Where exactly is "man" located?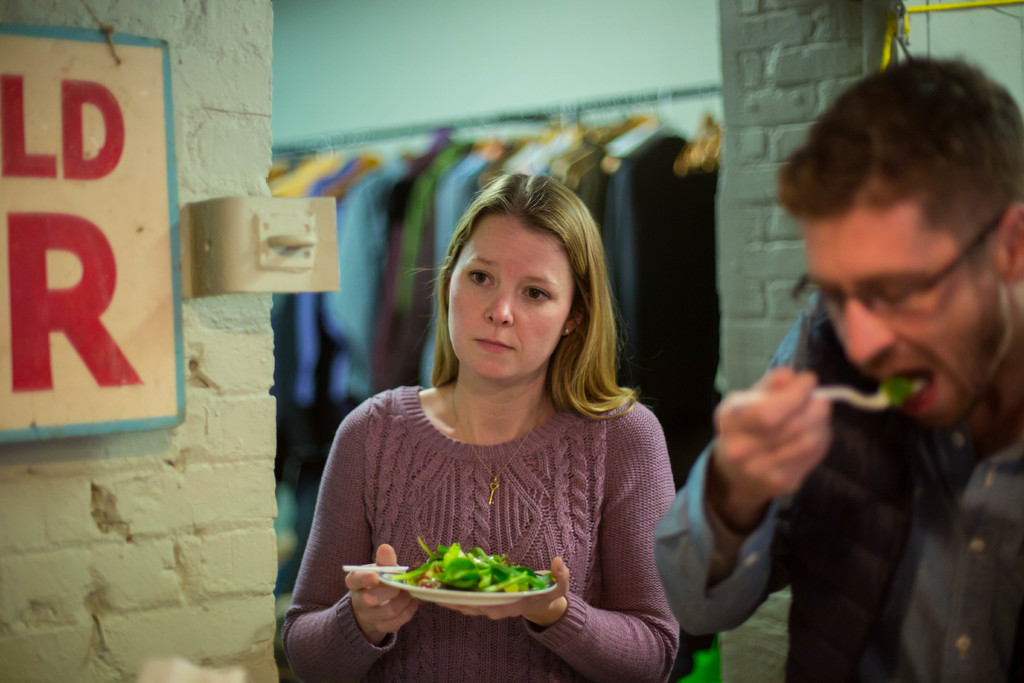
Its bounding box is {"x1": 643, "y1": 51, "x2": 1022, "y2": 682}.
